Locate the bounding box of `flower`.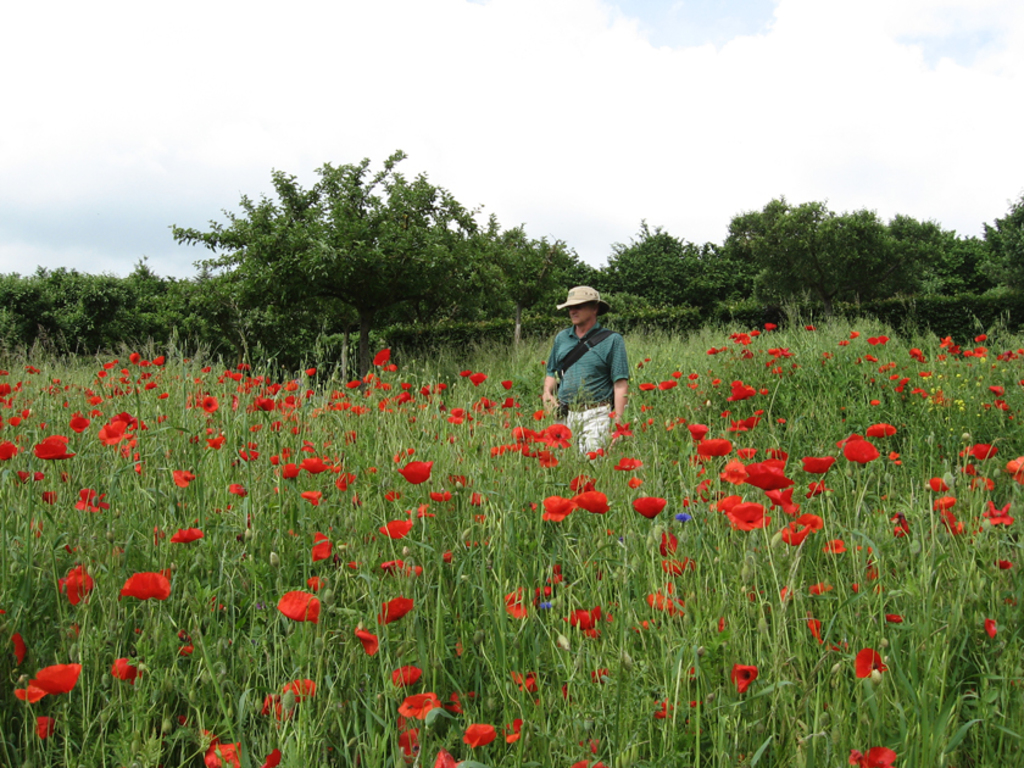
Bounding box: [x1=733, y1=660, x2=756, y2=692].
